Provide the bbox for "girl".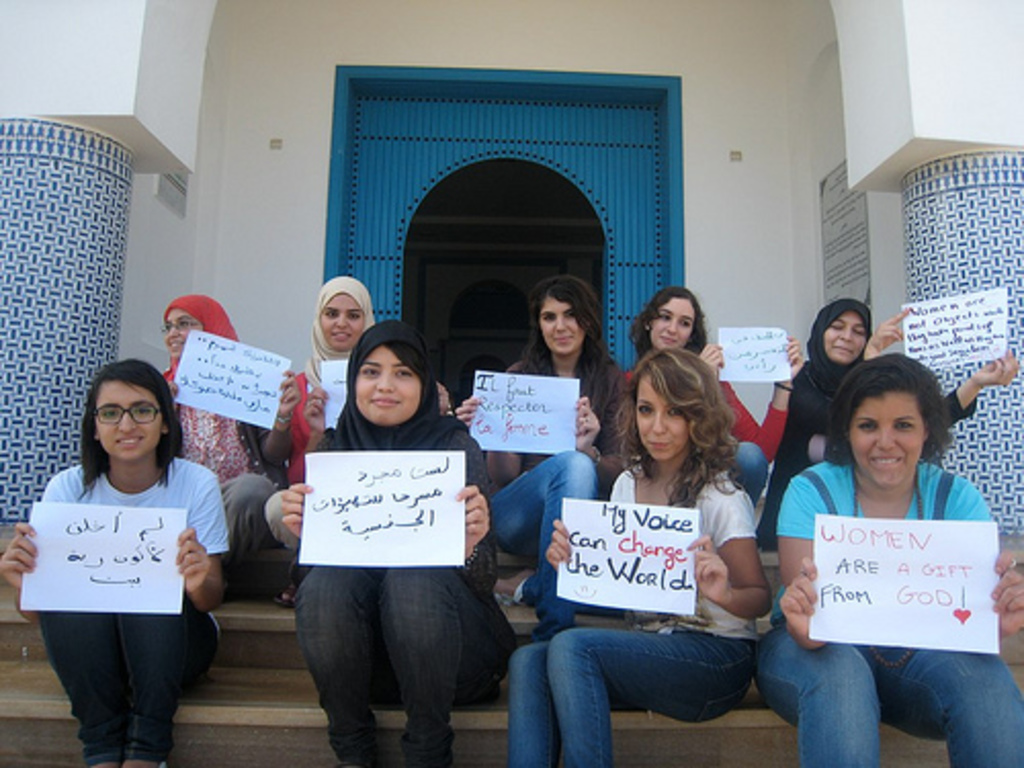
pyautogui.locateOnScreen(0, 360, 229, 766).
